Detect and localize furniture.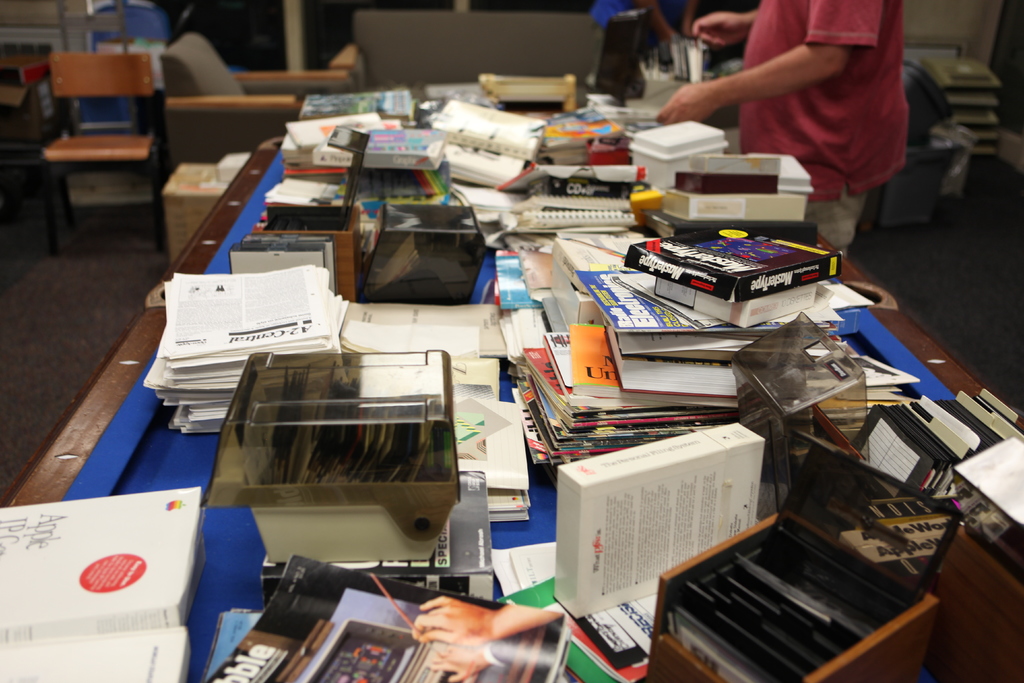
Localized at 0:136:1023:682.
